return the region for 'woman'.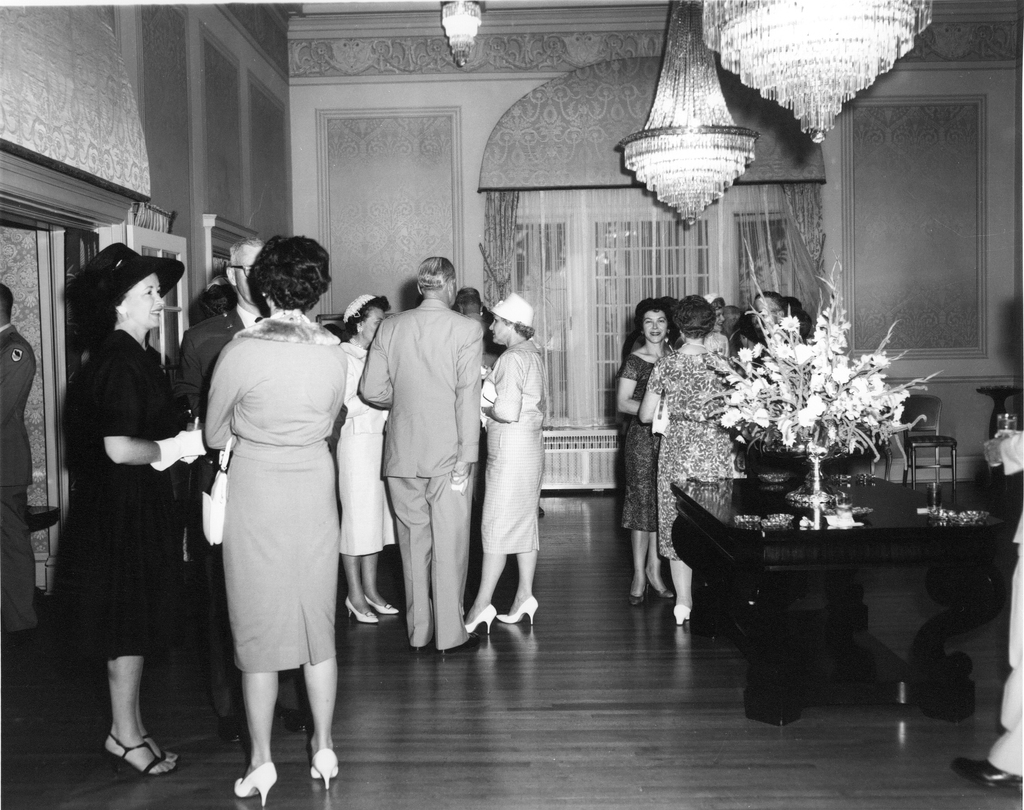
bbox=[330, 292, 394, 631].
